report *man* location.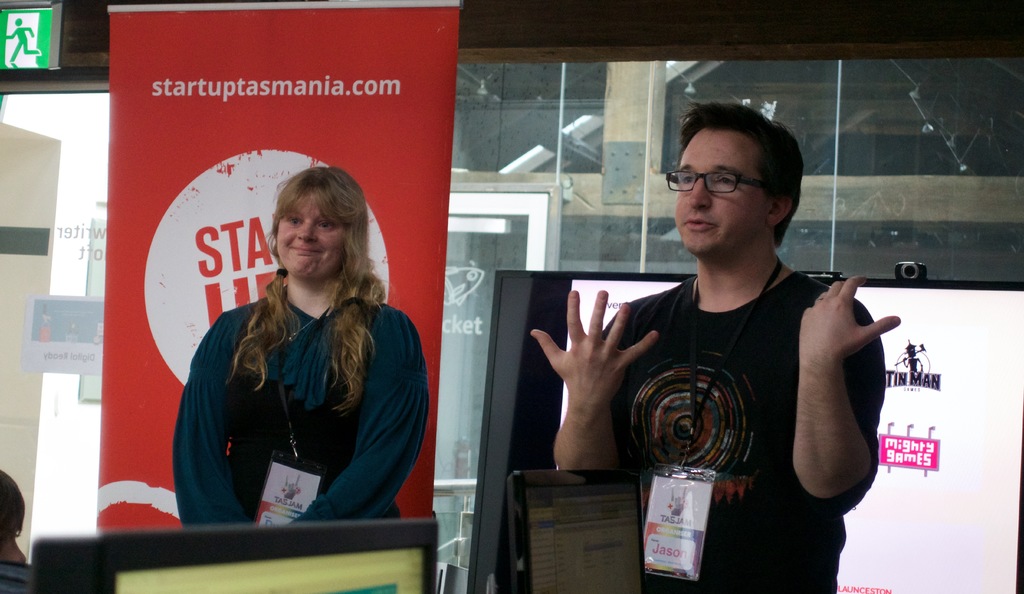
Report: bbox(547, 109, 901, 554).
